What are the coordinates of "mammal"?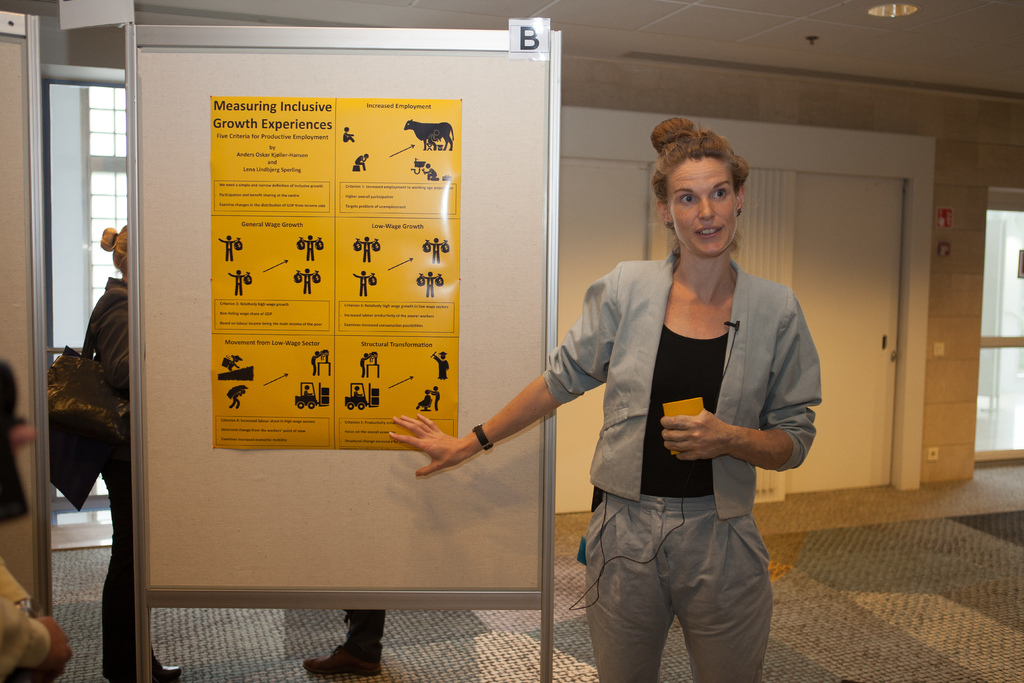
pyautogui.locateOnScreen(303, 383, 314, 396).
